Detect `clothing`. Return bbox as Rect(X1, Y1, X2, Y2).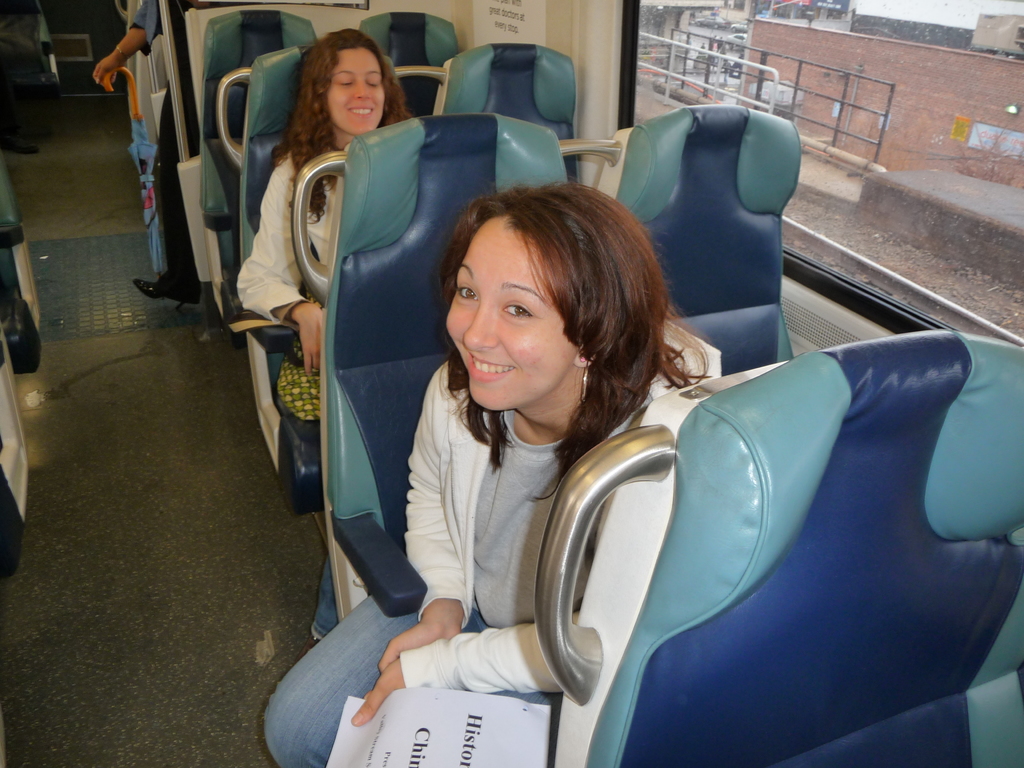
Rect(237, 141, 359, 638).
